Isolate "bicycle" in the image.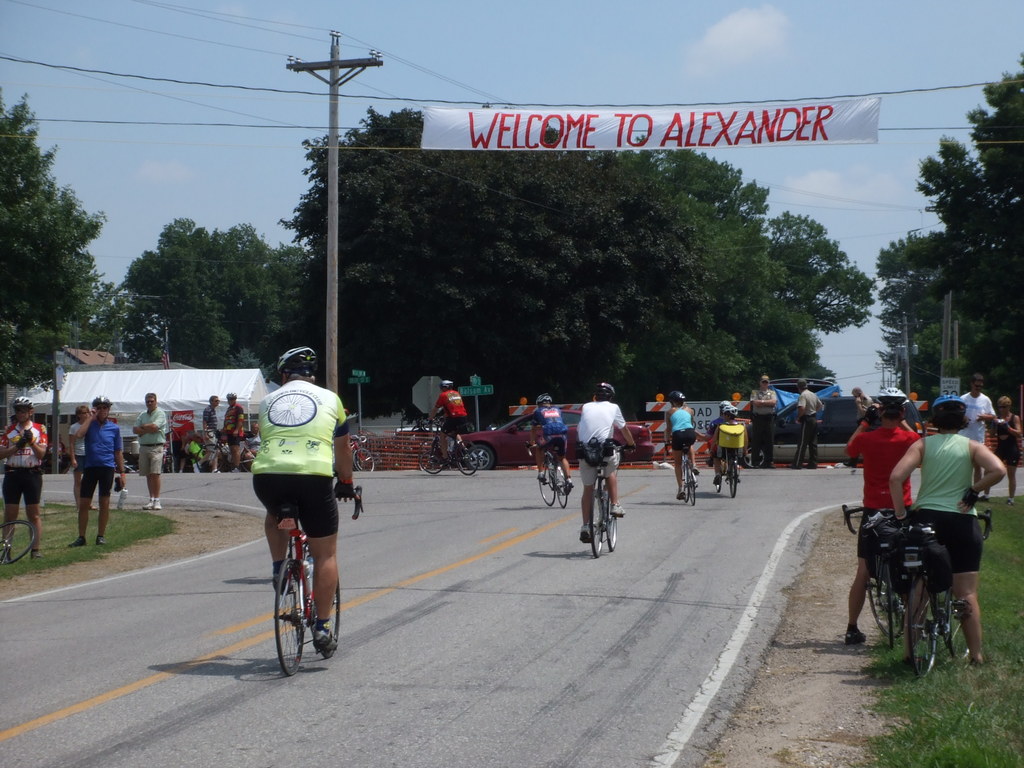
Isolated region: select_region(531, 433, 573, 516).
